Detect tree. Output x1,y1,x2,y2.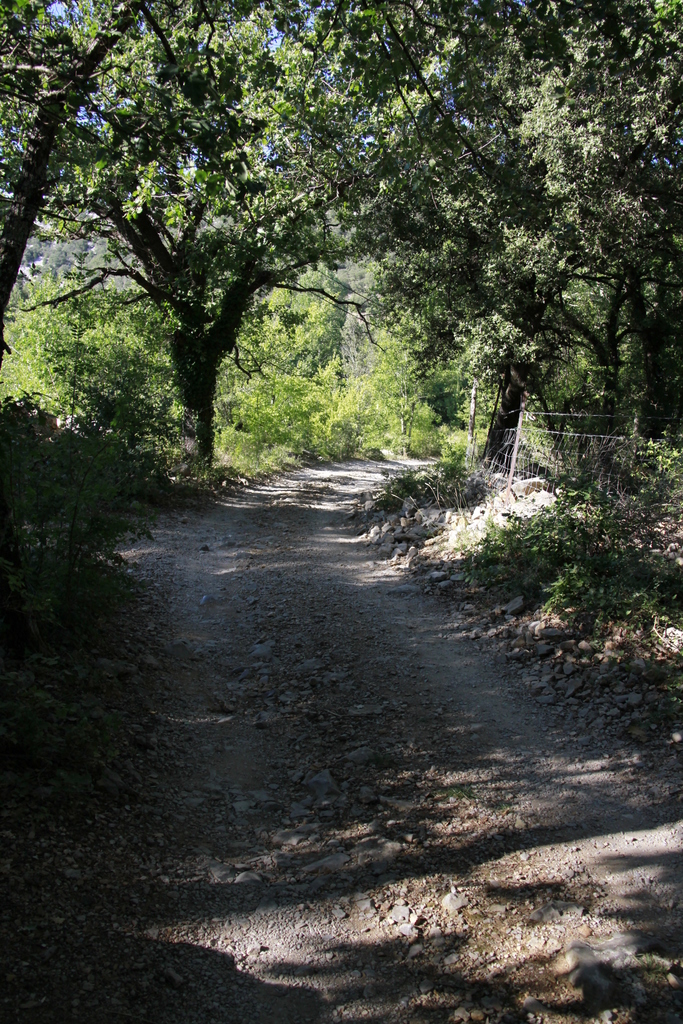
81,0,344,470.
